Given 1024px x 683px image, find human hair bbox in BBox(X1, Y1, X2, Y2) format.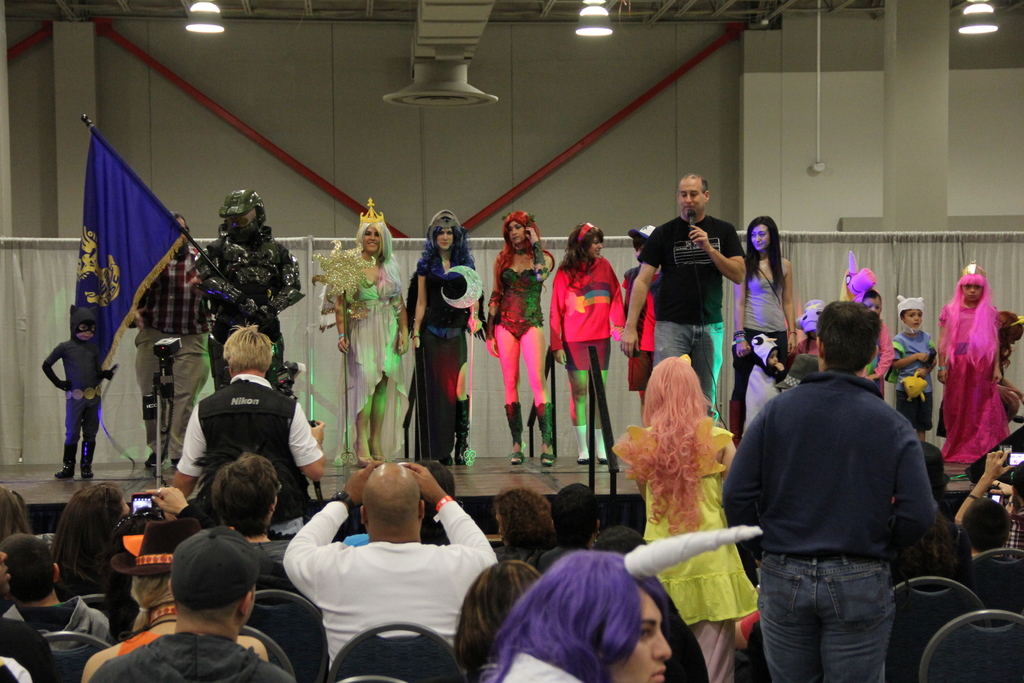
BBox(419, 211, 477, 273).
